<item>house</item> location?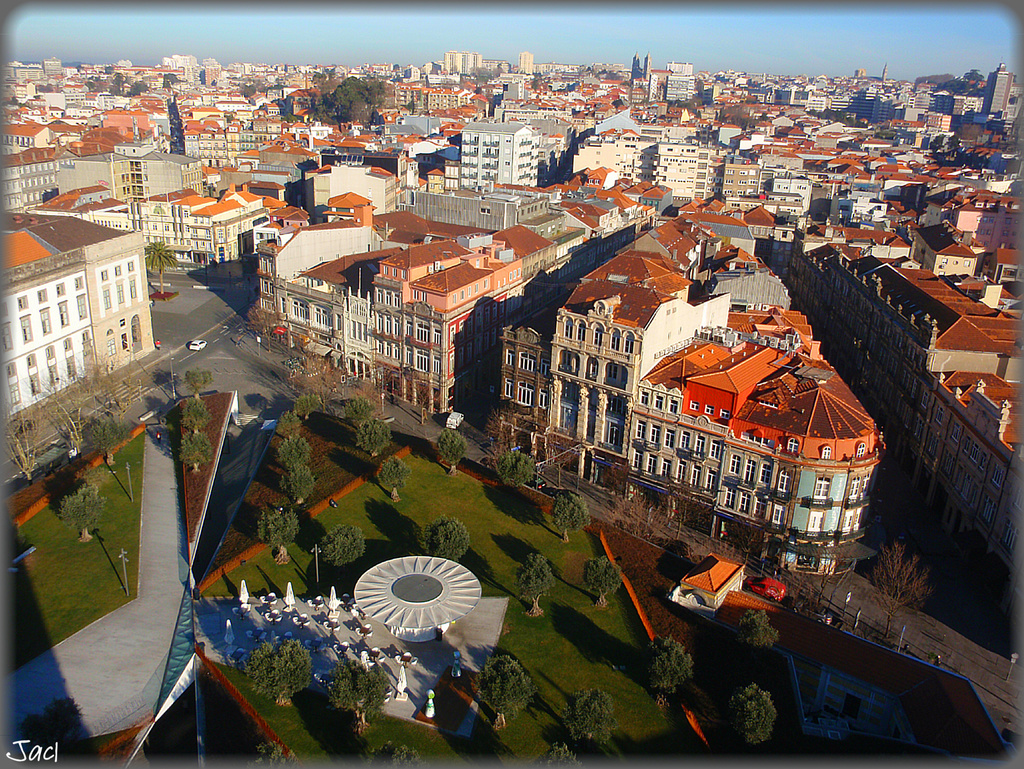
(x1=0, y1=208, x2=169, y2=429)
